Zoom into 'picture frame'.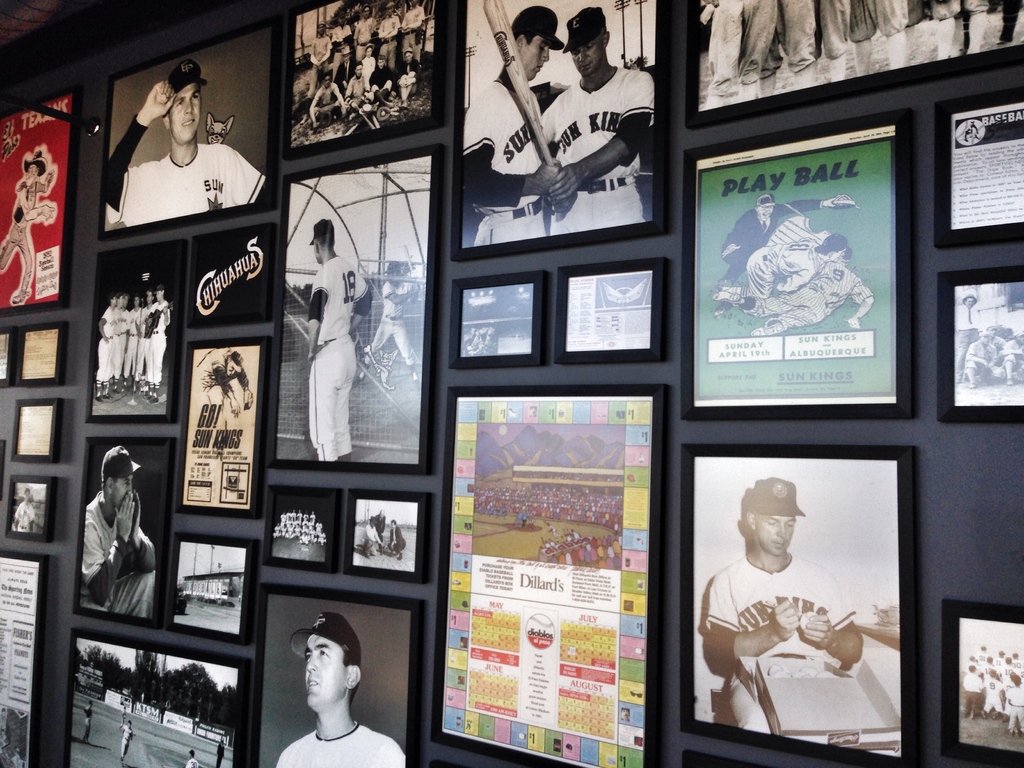
Zoom target: {"left": 677, "top": 108, "right": 916, "bottom": 425}.
